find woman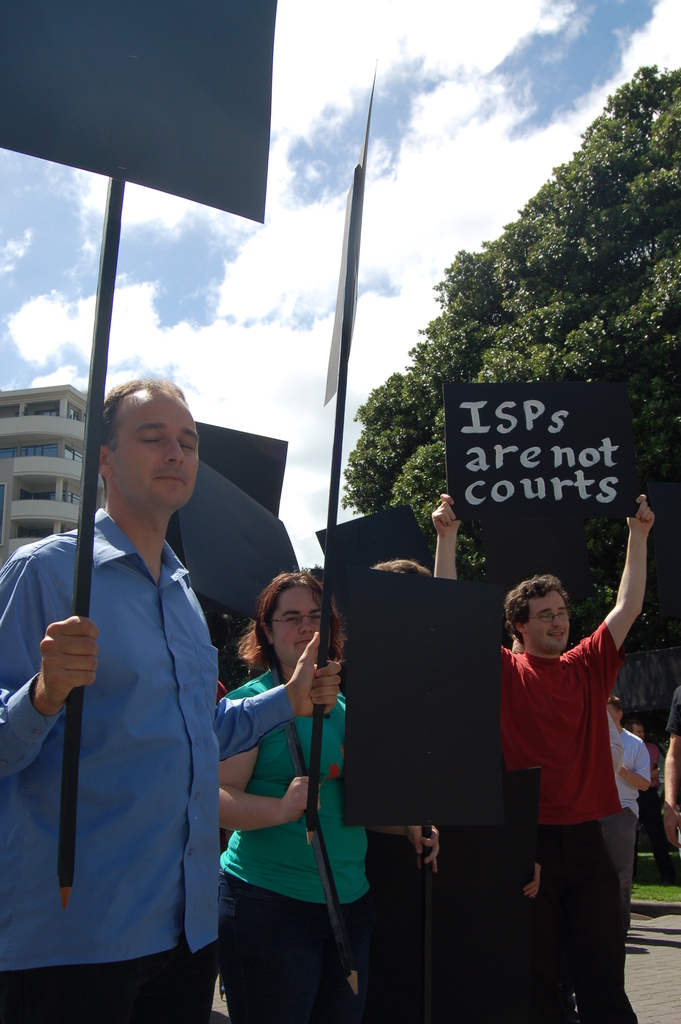
l=192, t=556, r=370, b=1023
